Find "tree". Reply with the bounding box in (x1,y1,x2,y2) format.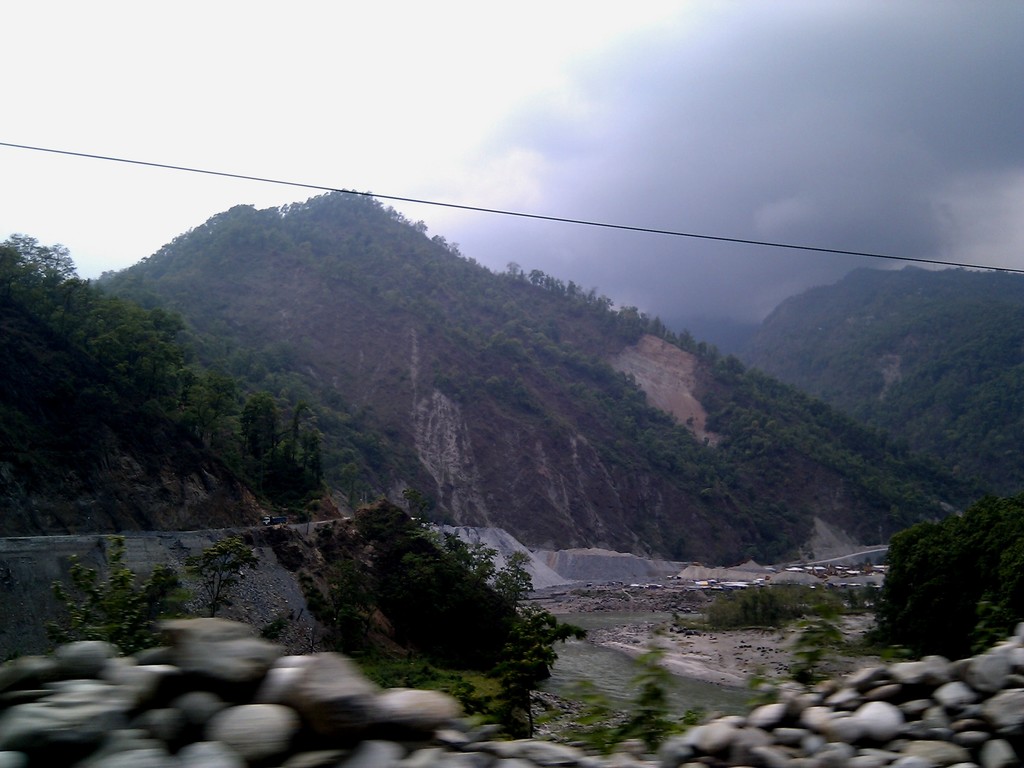
(482,622,556,744).
